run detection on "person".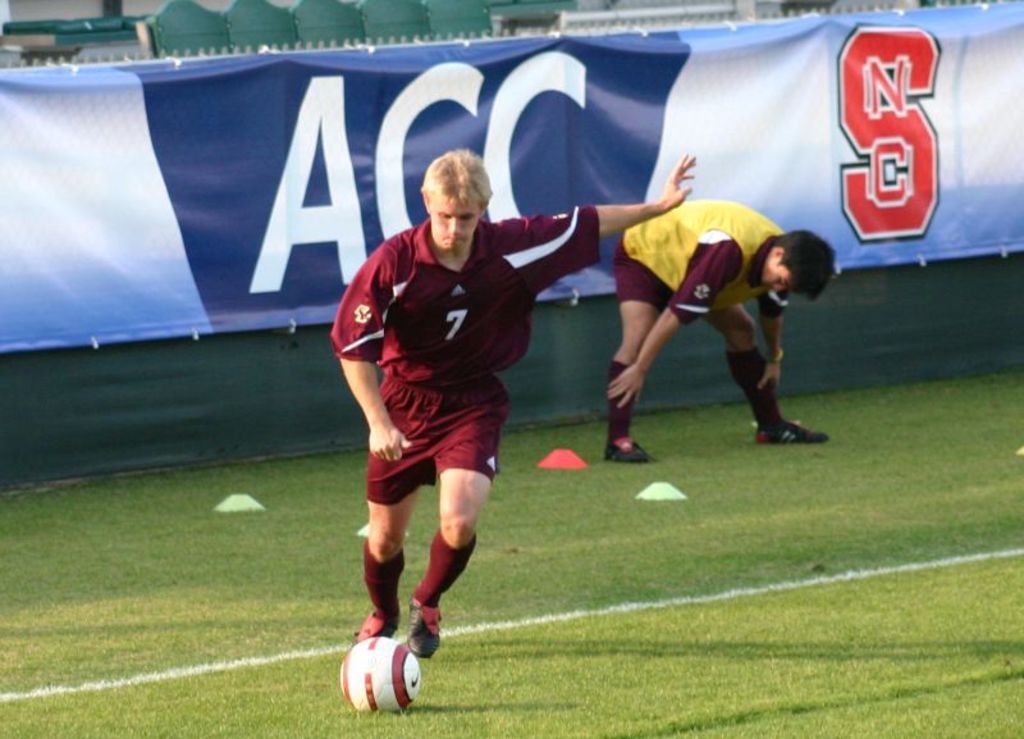
Result: bbox(312, 146, 591, 672).
